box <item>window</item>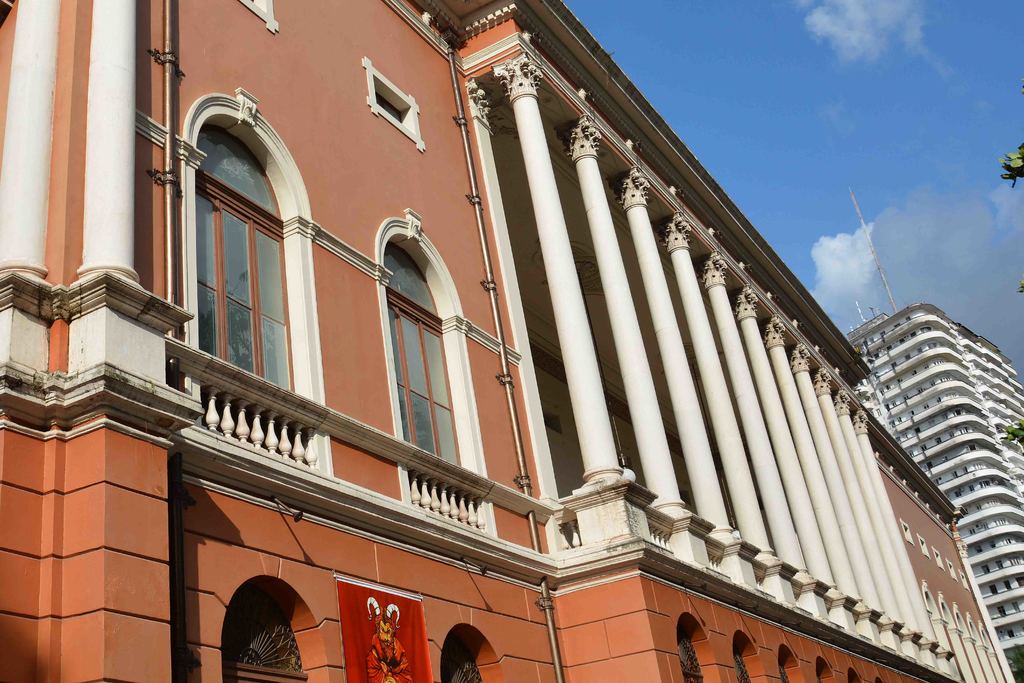
locate(372, 208, 506, 541)
